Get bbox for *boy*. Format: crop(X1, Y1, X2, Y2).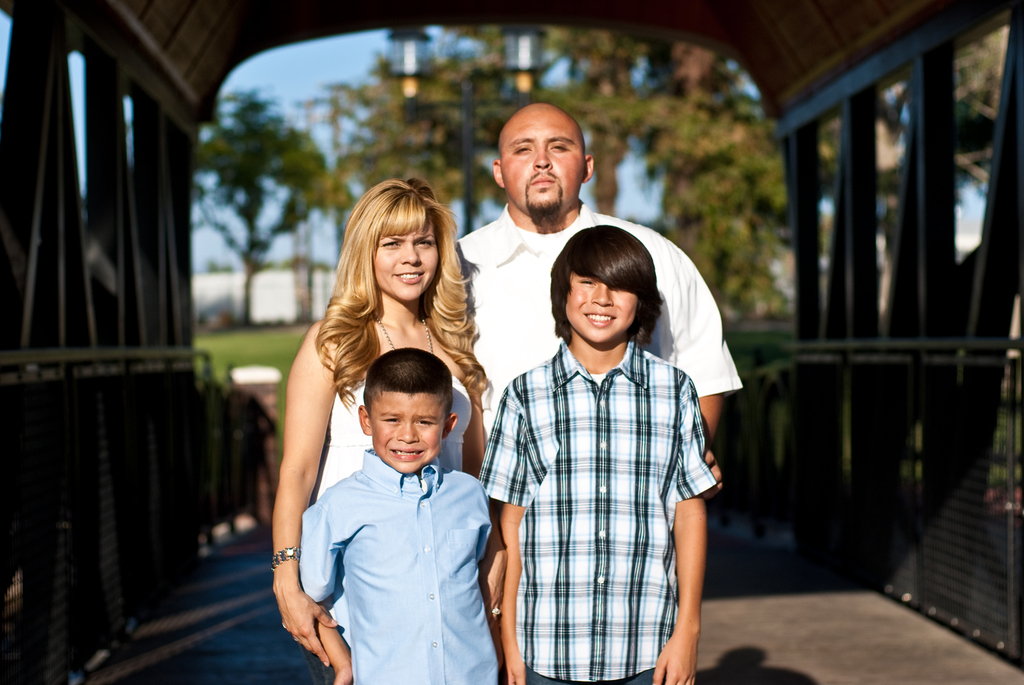
crop(477, 220, 717, 684).
